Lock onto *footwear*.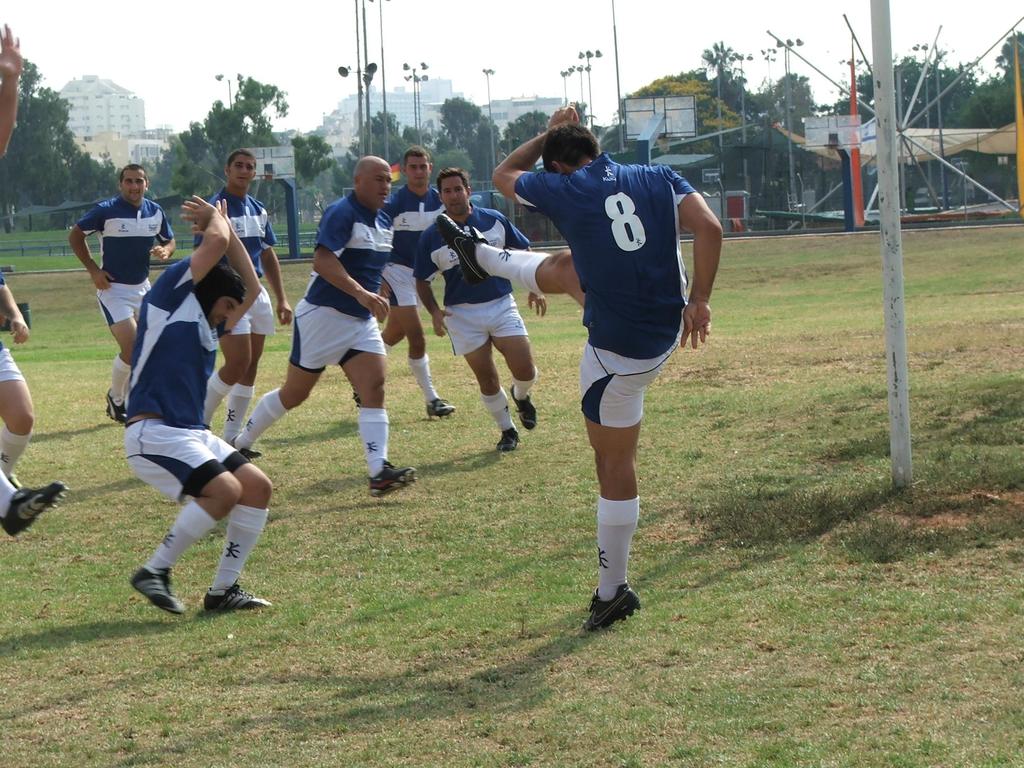
Locked: (x1=497, y1=427, x2=525, y2=452).
